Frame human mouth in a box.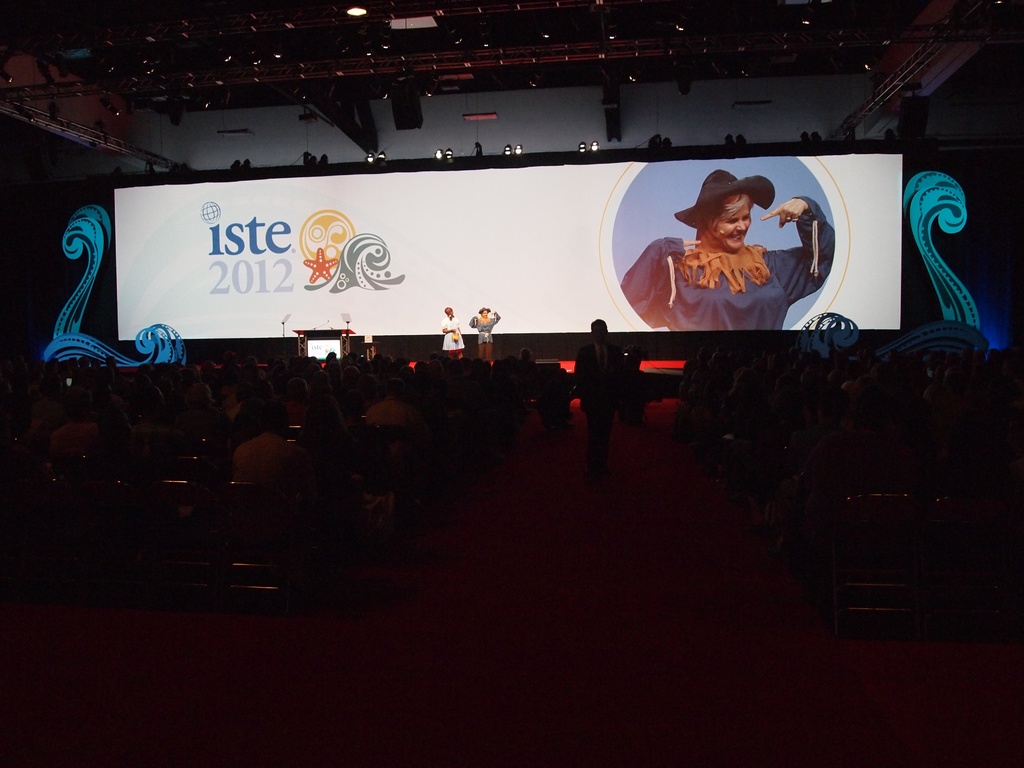
728/230/748/242.
